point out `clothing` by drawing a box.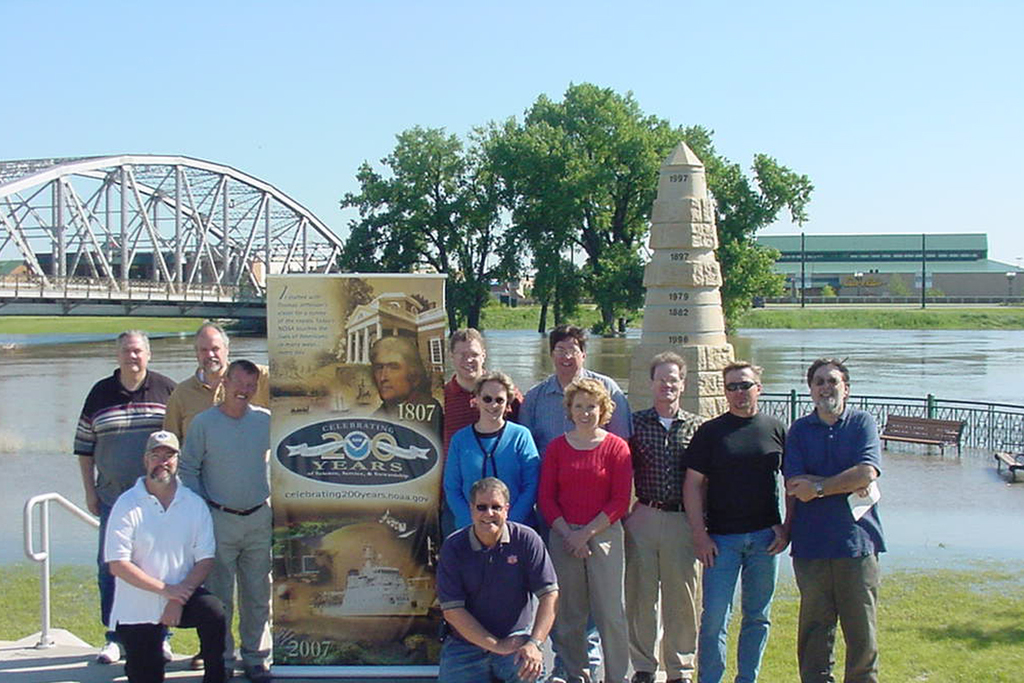
BBox(103, 464, 224, 676).
